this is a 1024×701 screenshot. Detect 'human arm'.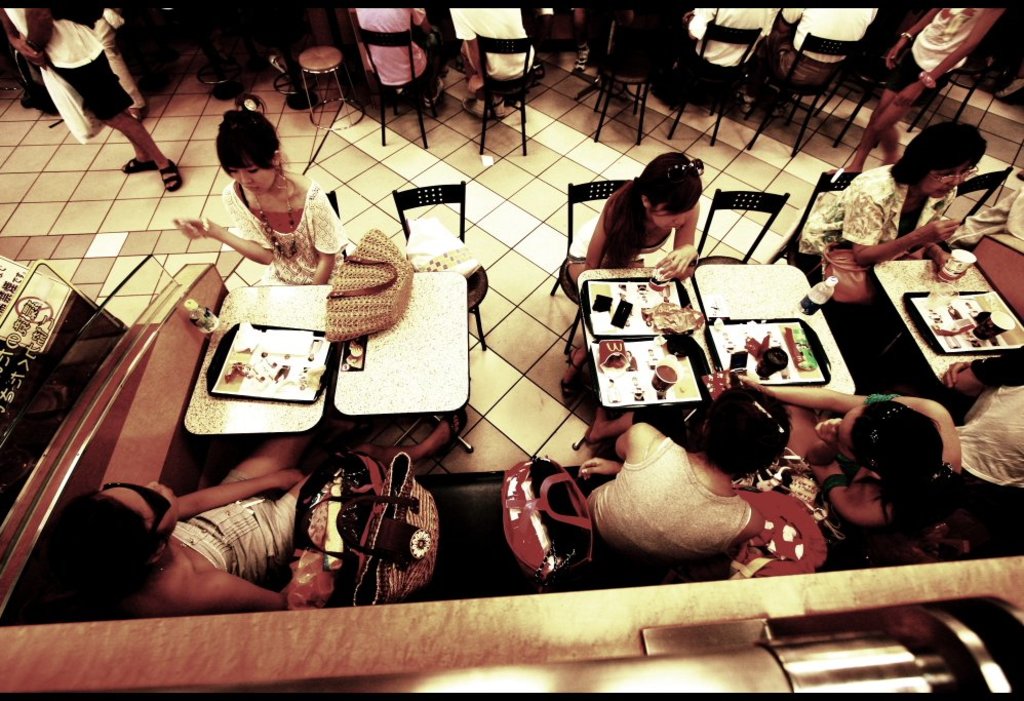
crop(733, 375, 973, 466).
